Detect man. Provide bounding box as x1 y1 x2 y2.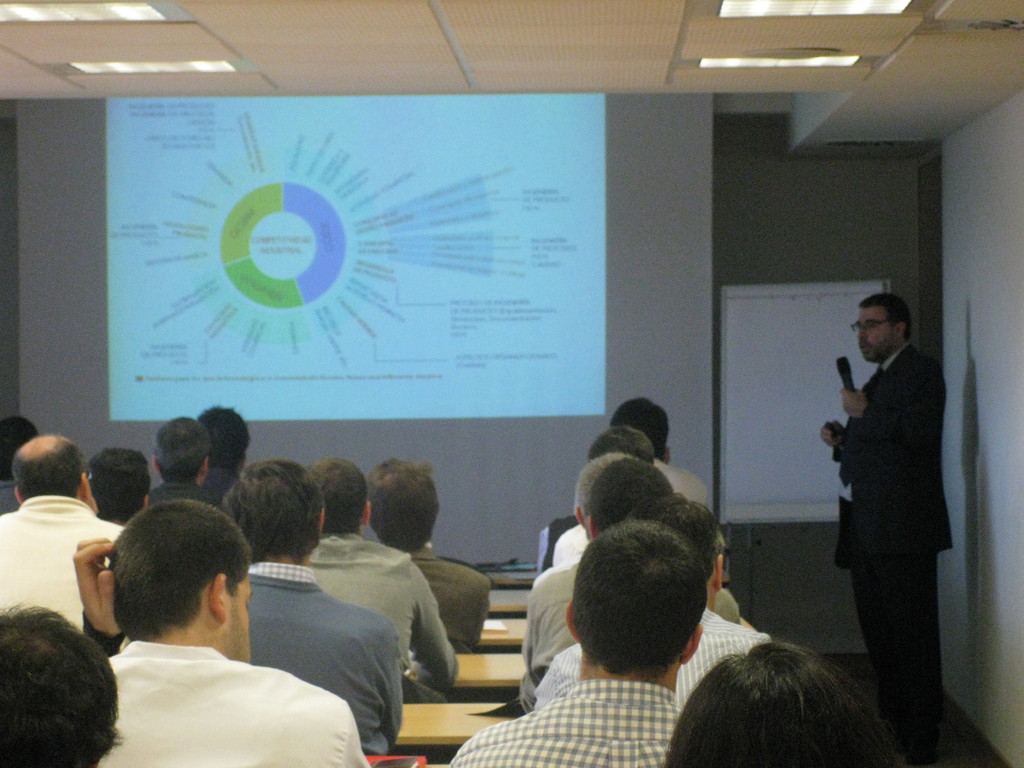
816 296 961 764.
